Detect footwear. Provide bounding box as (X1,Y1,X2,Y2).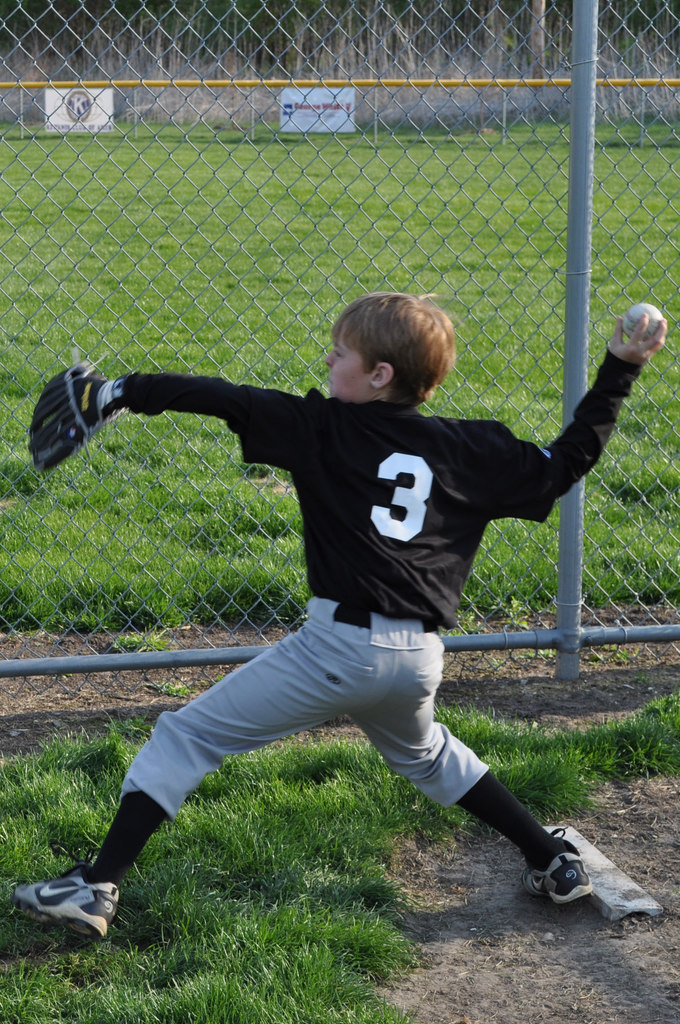
(14,845,119,940).
